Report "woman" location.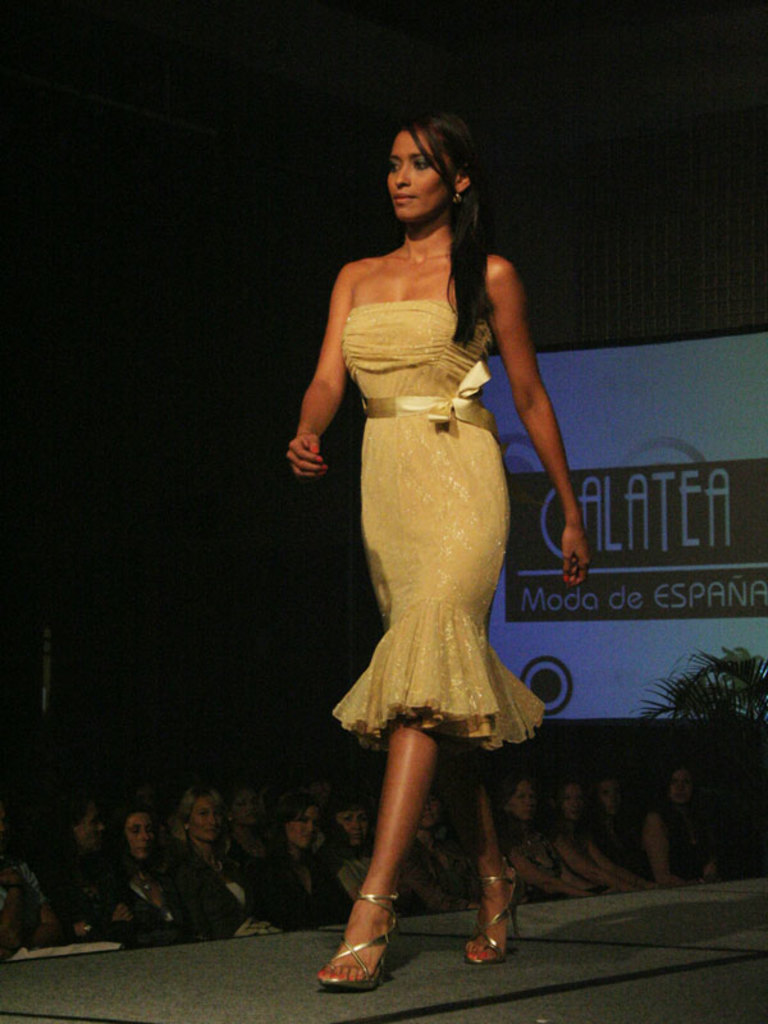
Report: (175,783,260,937).
